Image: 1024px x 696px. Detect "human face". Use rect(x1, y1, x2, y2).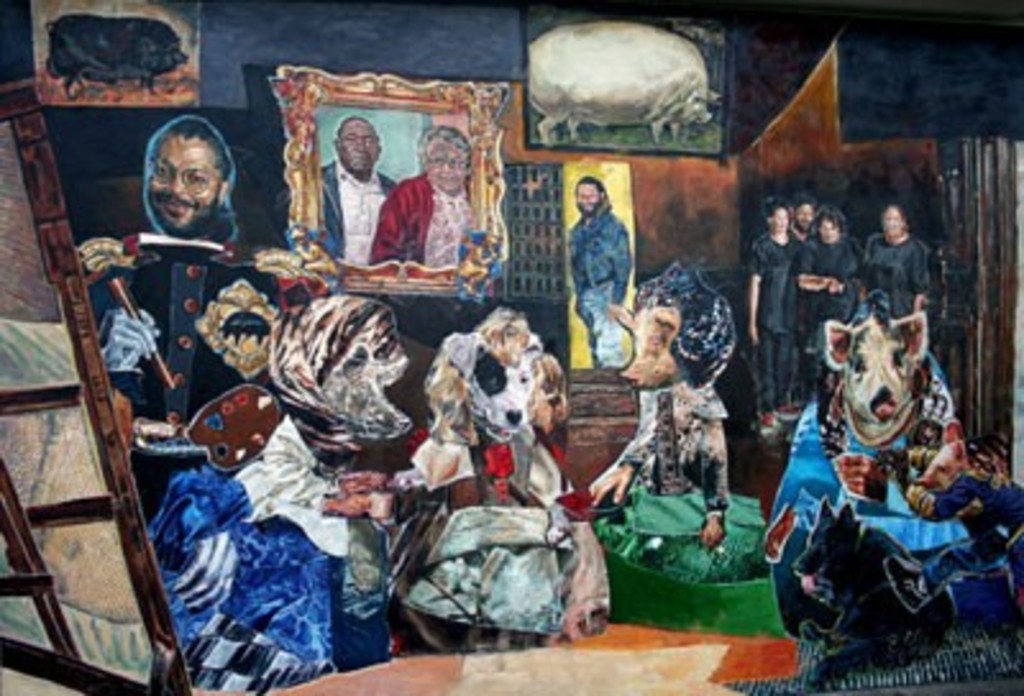
rect(576, 184, 604, 212).
